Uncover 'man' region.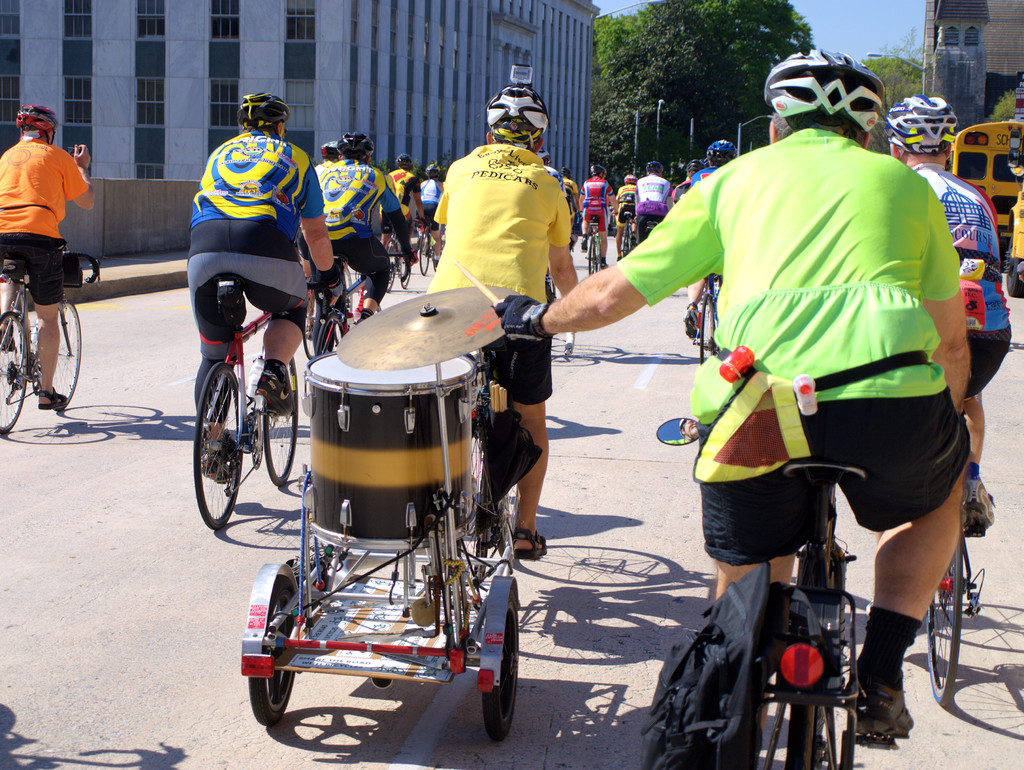
Uncovered: 310, 127, 419, 328.
